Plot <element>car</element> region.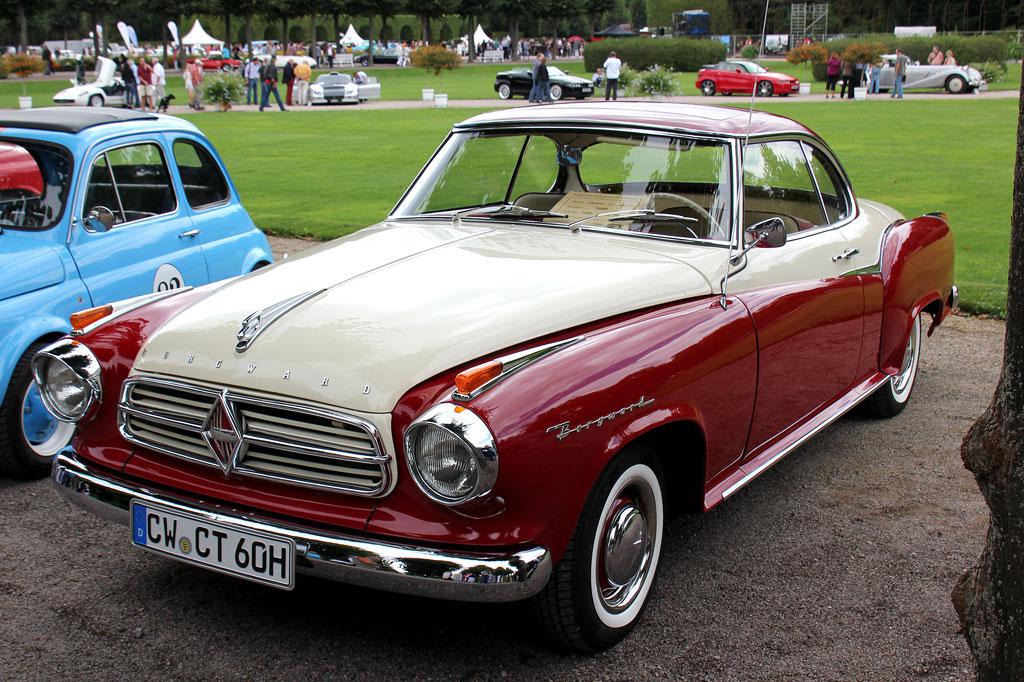
Plotted at <region>308, 76, 357, 110</region>.
